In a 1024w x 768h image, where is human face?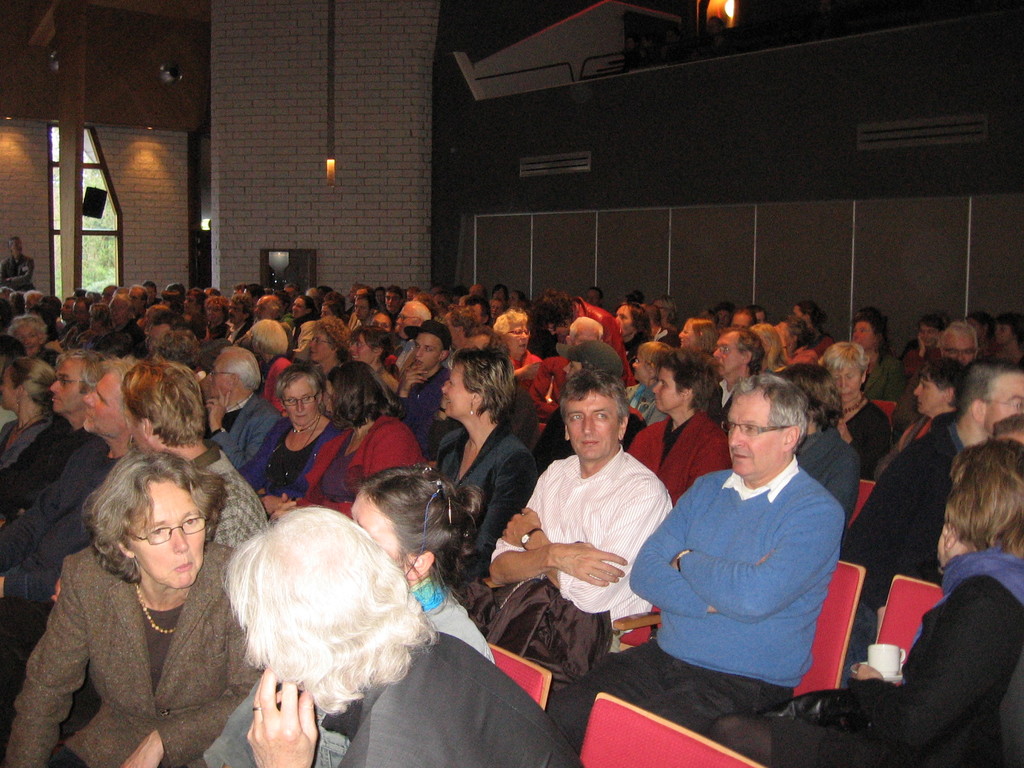
x1=0 y1=369 x2=15 y2=408.
